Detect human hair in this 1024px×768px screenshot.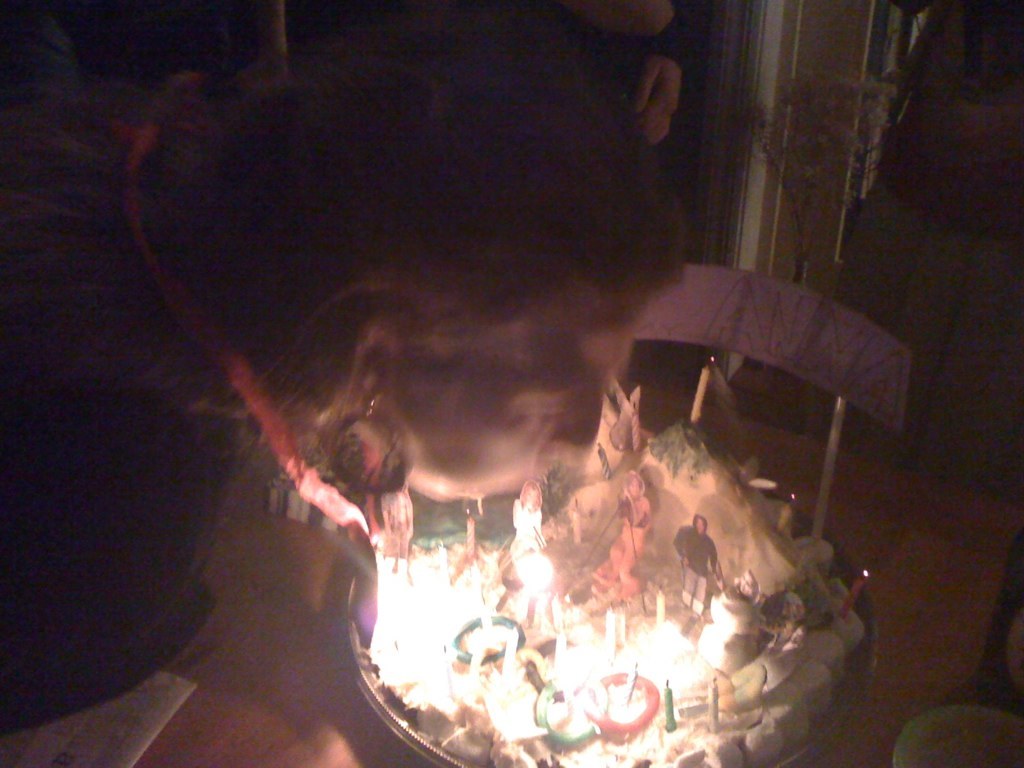
Detection: box(5, 4, 694, 443).
